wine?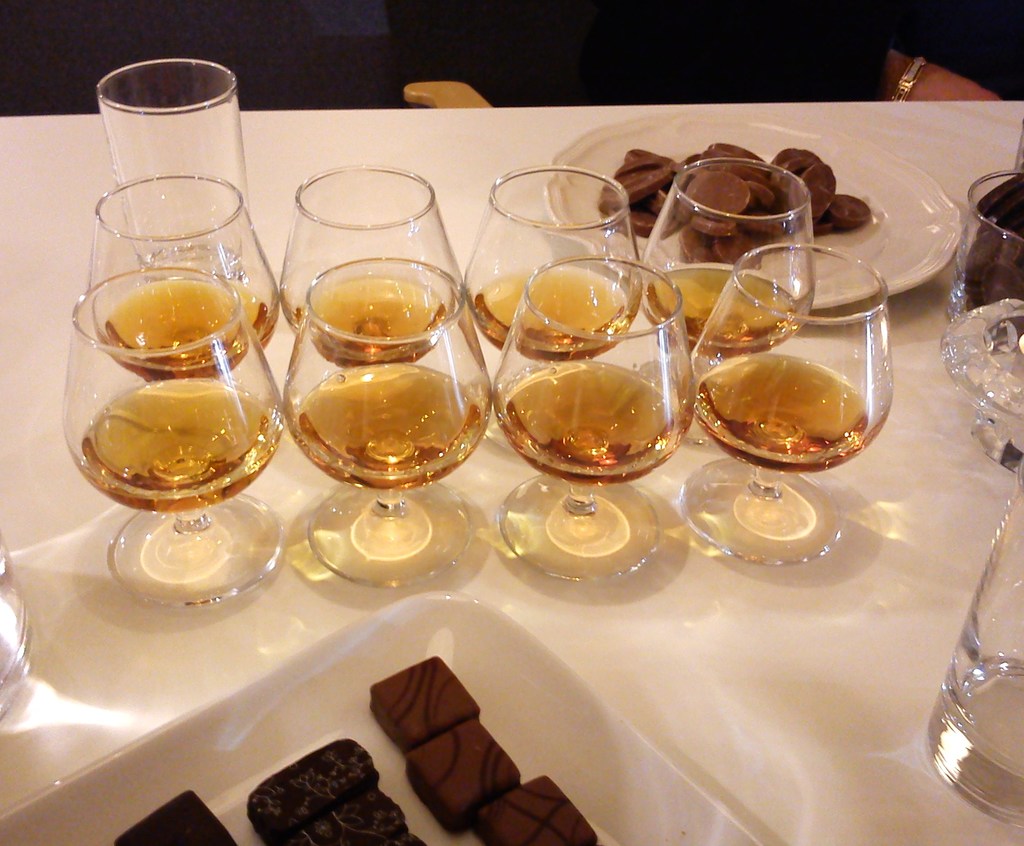
l=83, t=382, r=279, b=512
